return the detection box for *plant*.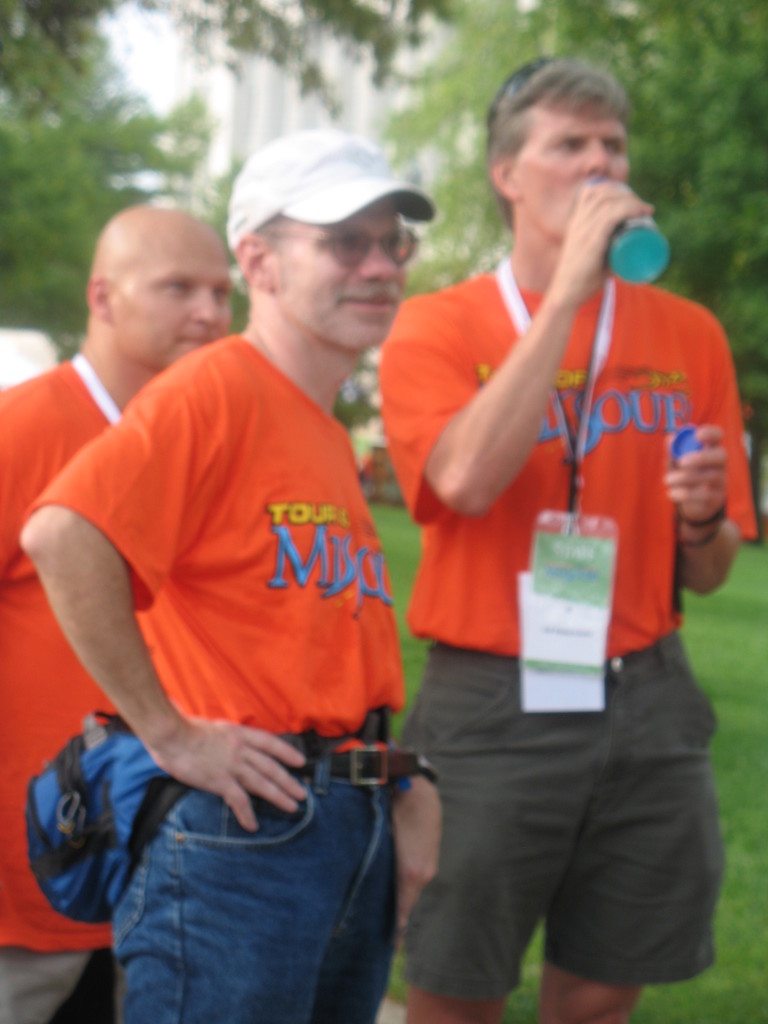
x1=387 y1=935 x2=403 y2=998.
